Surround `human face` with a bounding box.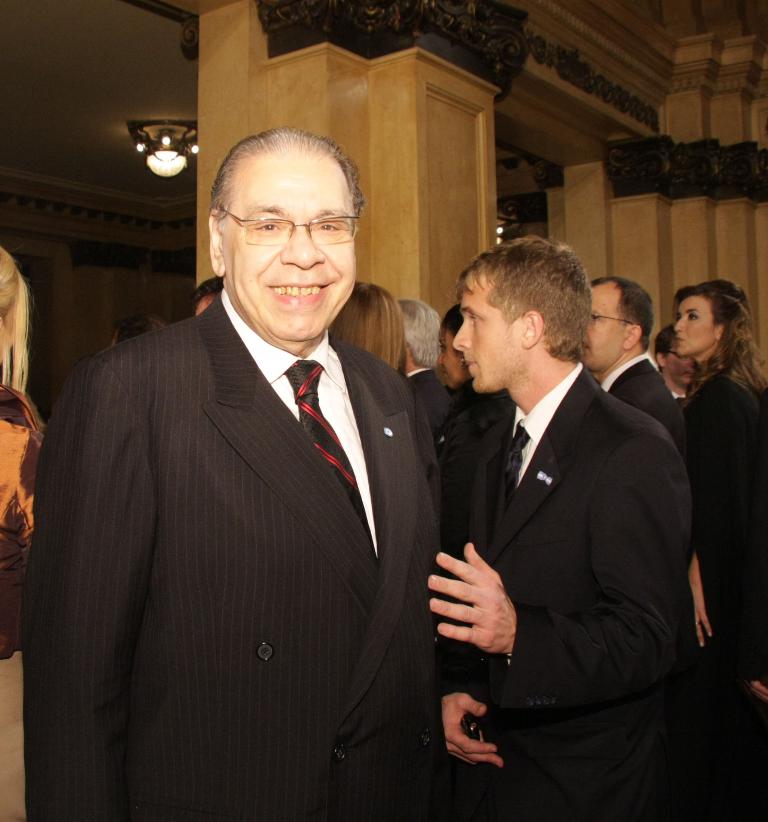
(455,283,527,394).
